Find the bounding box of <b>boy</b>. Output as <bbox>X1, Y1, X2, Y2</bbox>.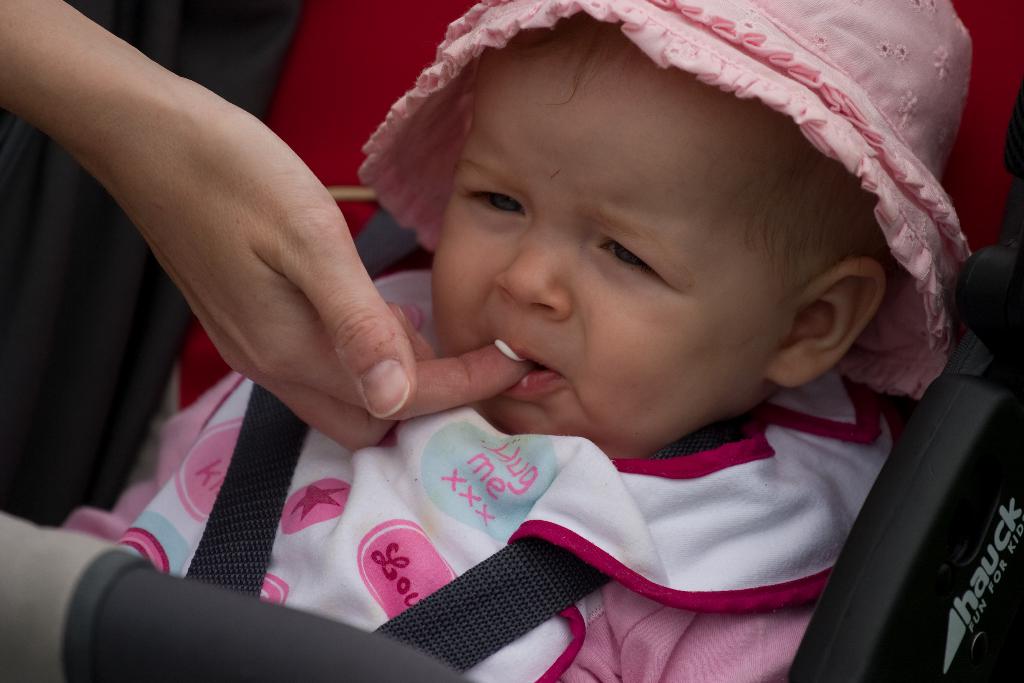
<bbox>51, 0, 977, 682</bbox>.
